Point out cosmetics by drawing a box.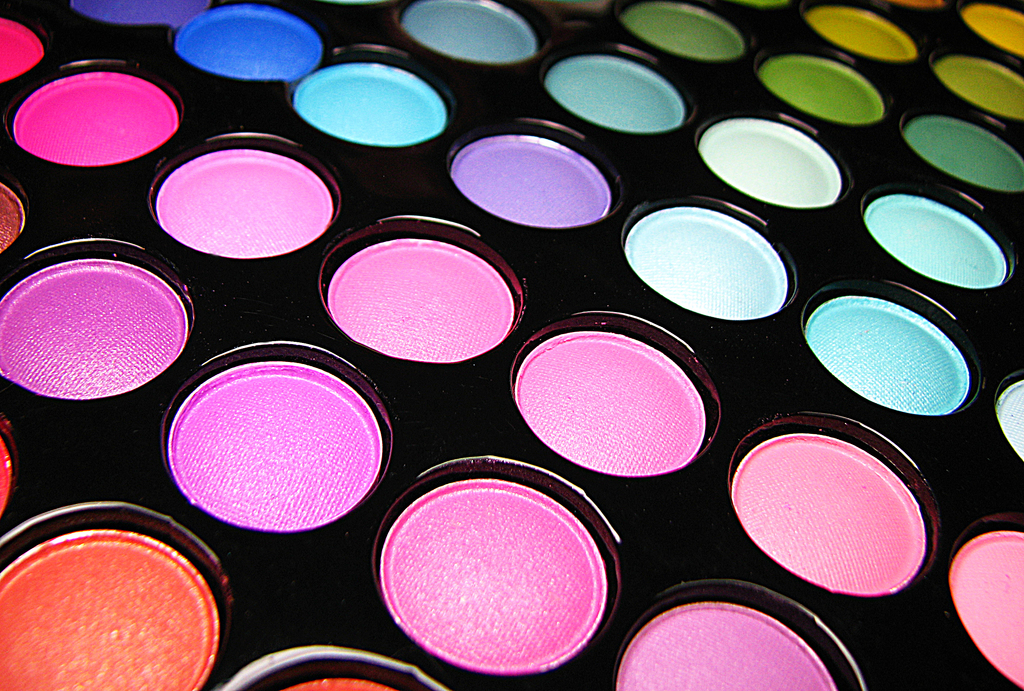
bbox(805, 5, 915, 64).
